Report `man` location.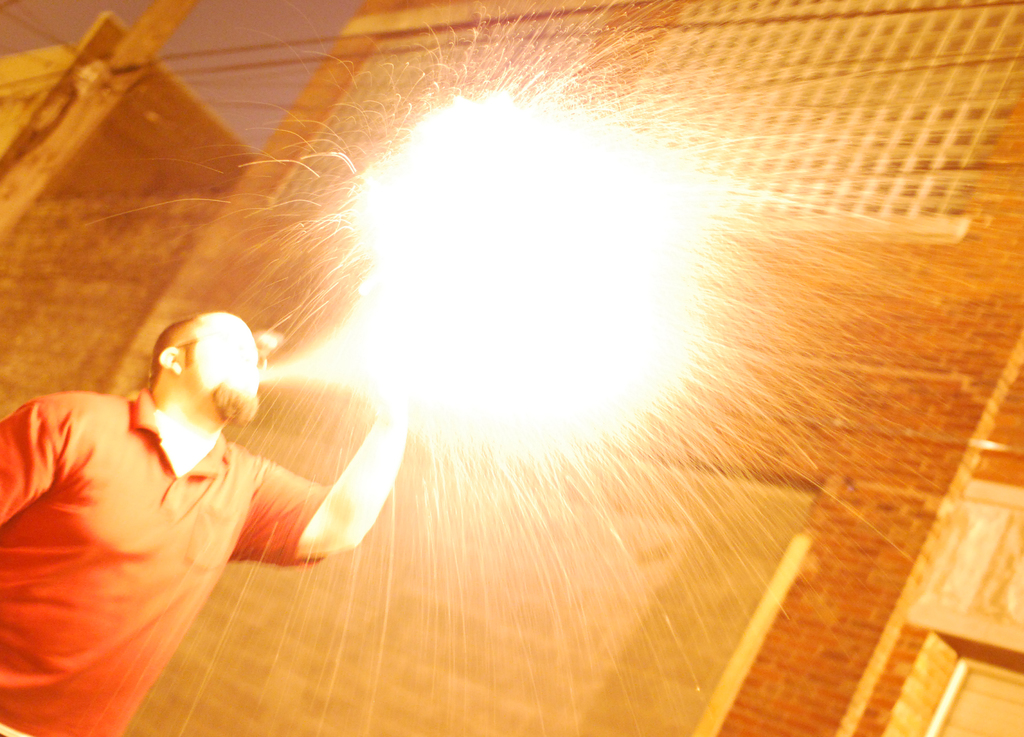
Report: detection(0, 309, 408, 736).
